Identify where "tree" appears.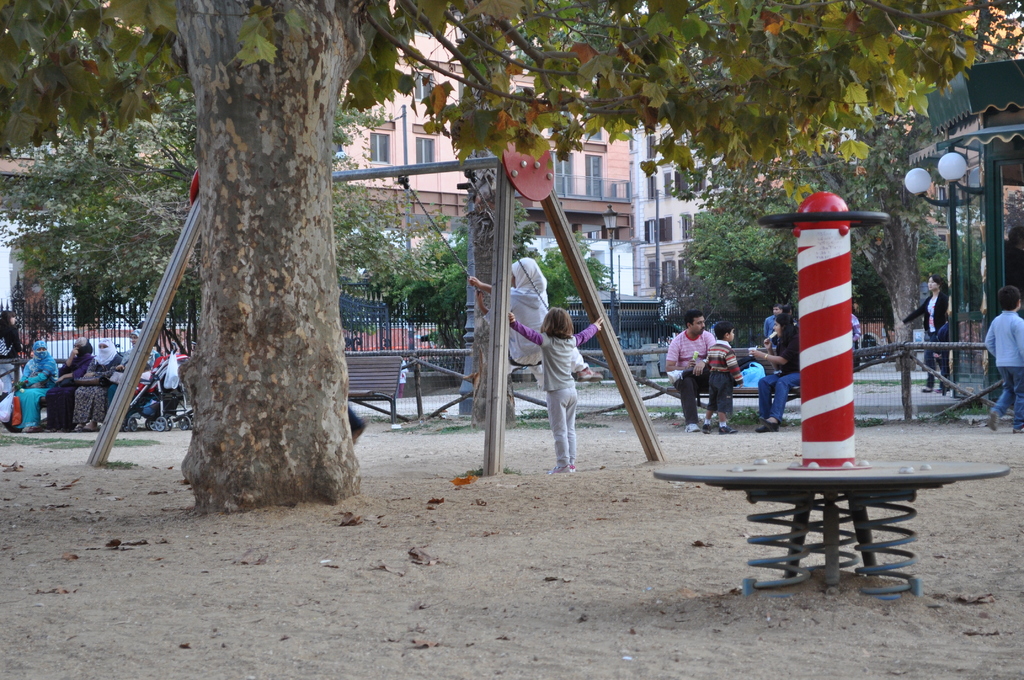
Appears at rect(968, 0, 1023, 66).
